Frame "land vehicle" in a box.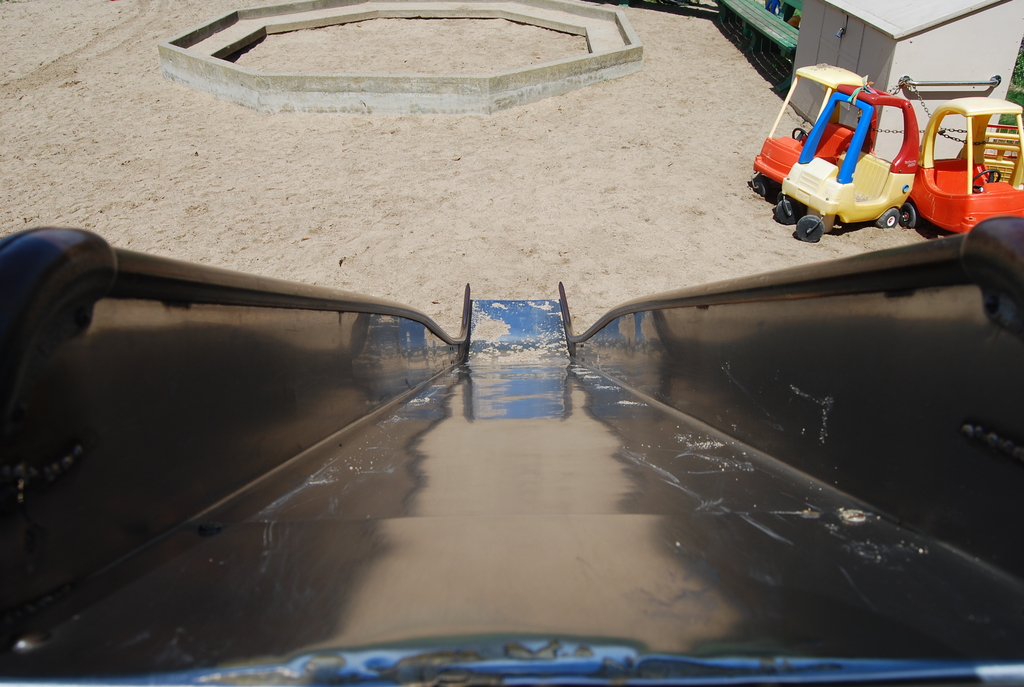
[left=772, top=84, right=918, bottom=243].
